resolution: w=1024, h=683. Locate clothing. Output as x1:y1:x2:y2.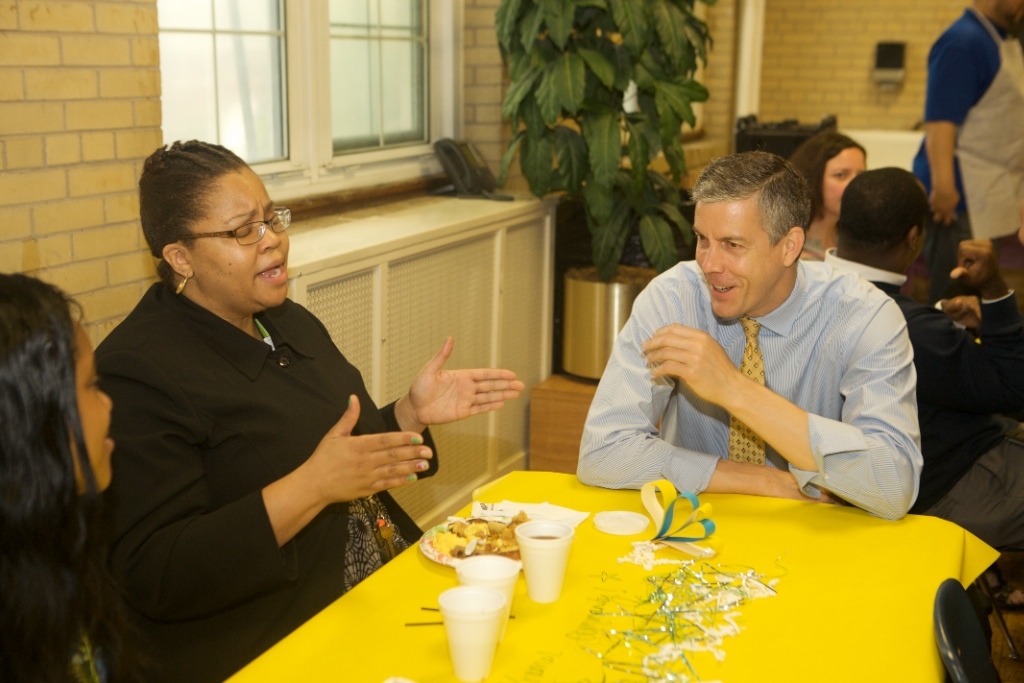
916:15:1023:235.
